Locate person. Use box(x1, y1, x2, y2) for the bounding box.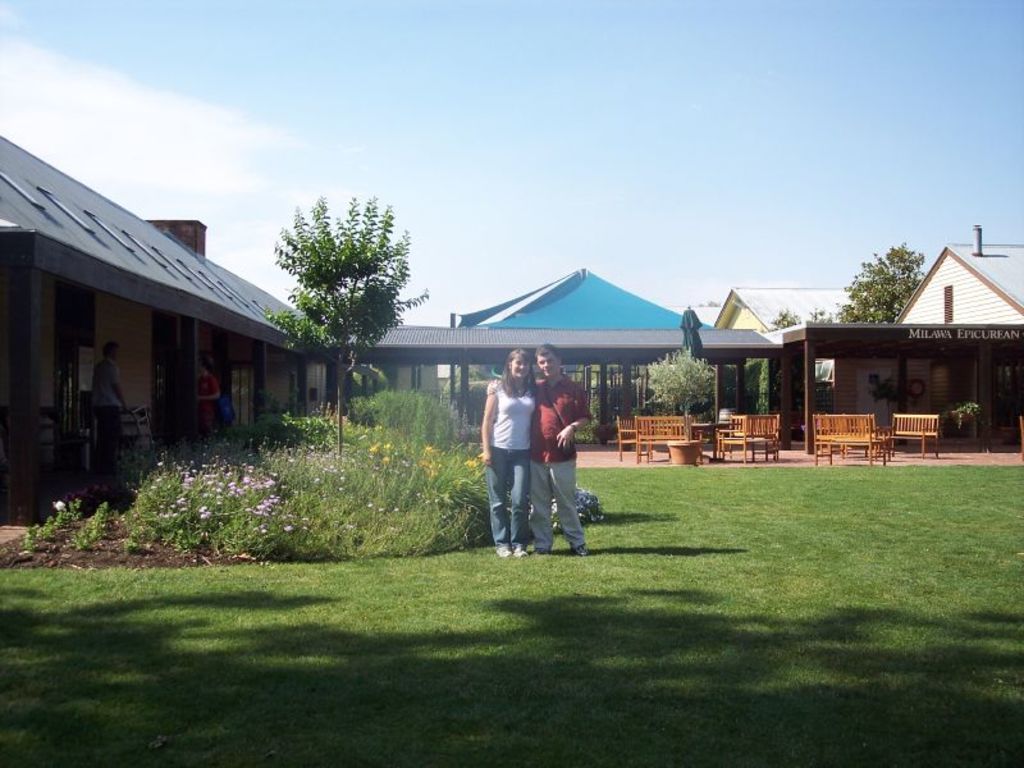
box(530, 339, 586, 556).
